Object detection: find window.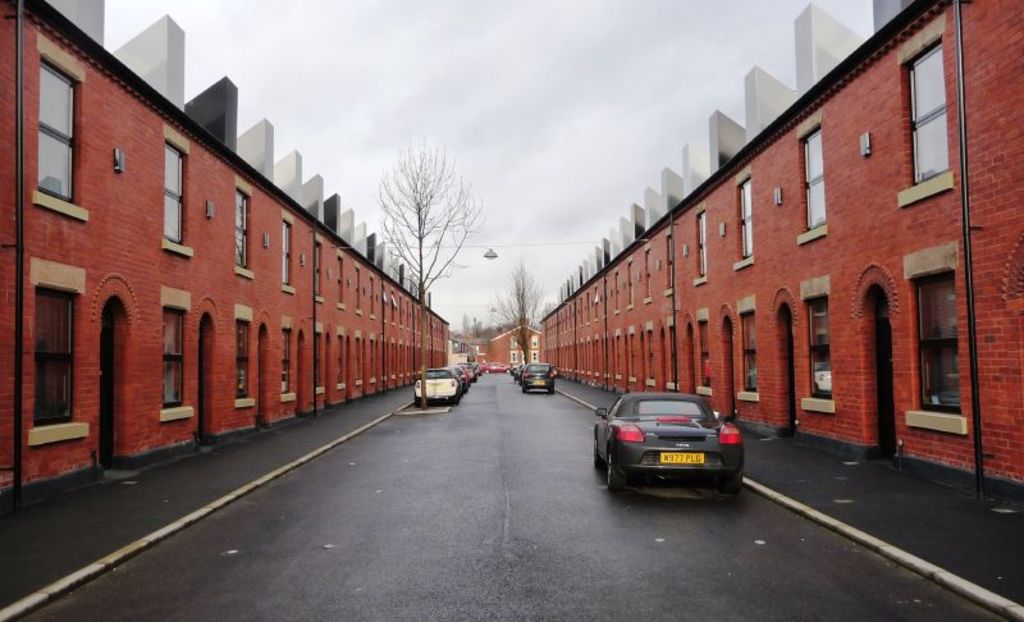
region(282, 331, 298, 401).
